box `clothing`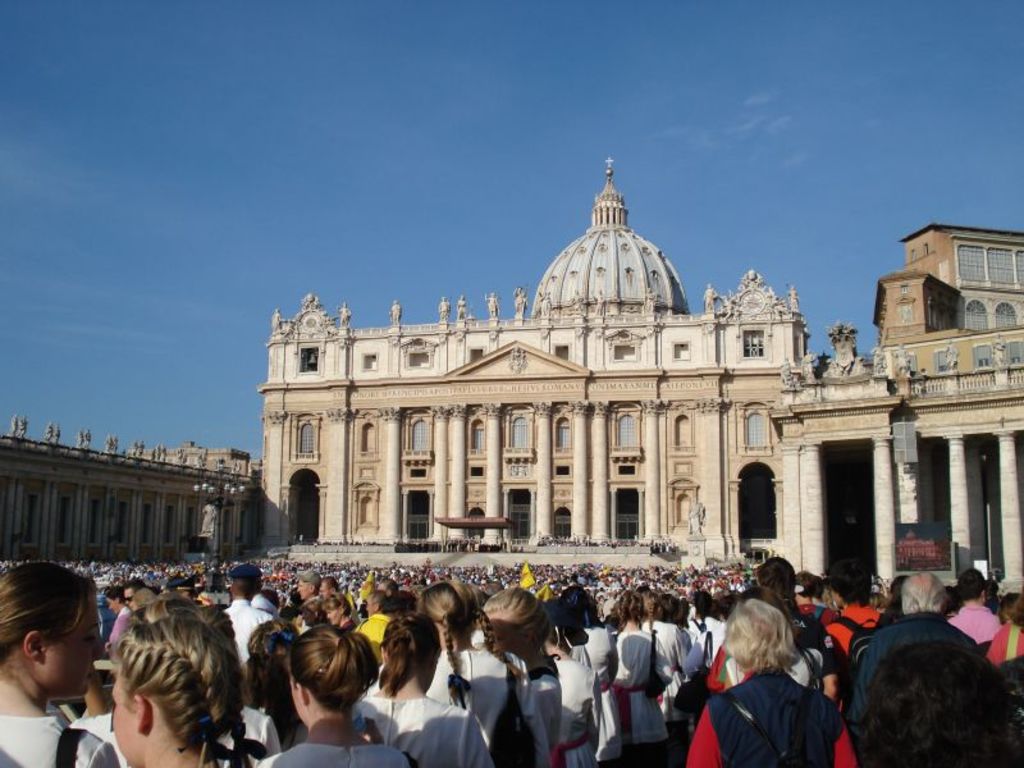
BBox(675, 664, 858, 767)
